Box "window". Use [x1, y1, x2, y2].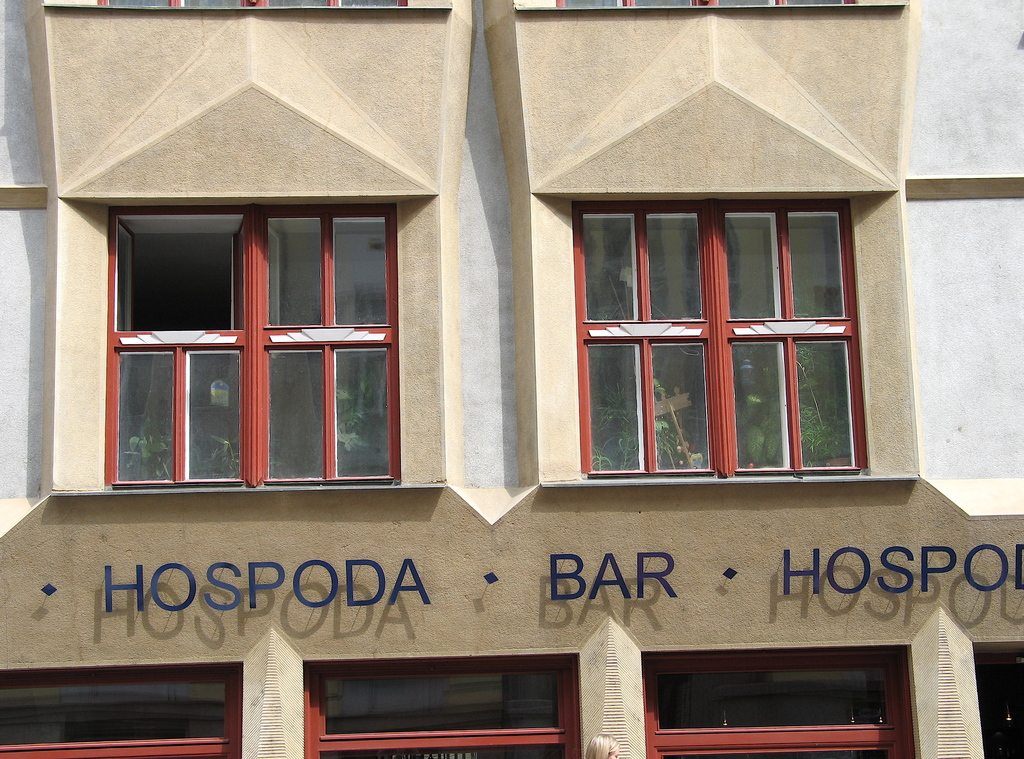
[108, 209, 403, 487].
